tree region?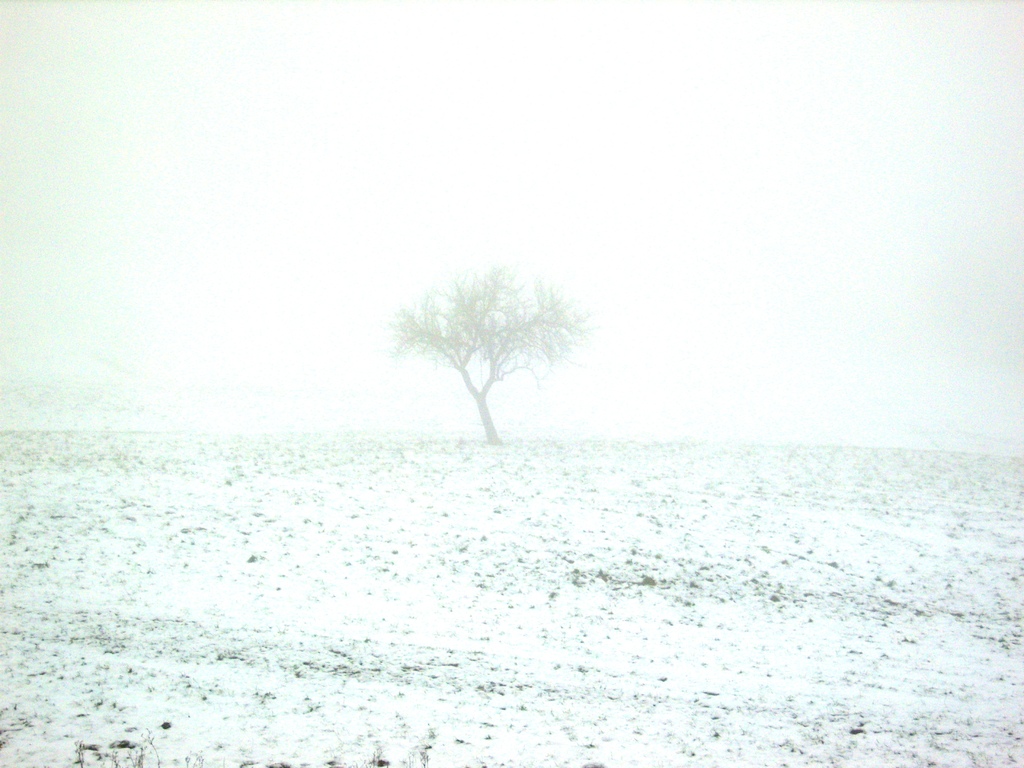
crop(388, 266, 598, 451)
